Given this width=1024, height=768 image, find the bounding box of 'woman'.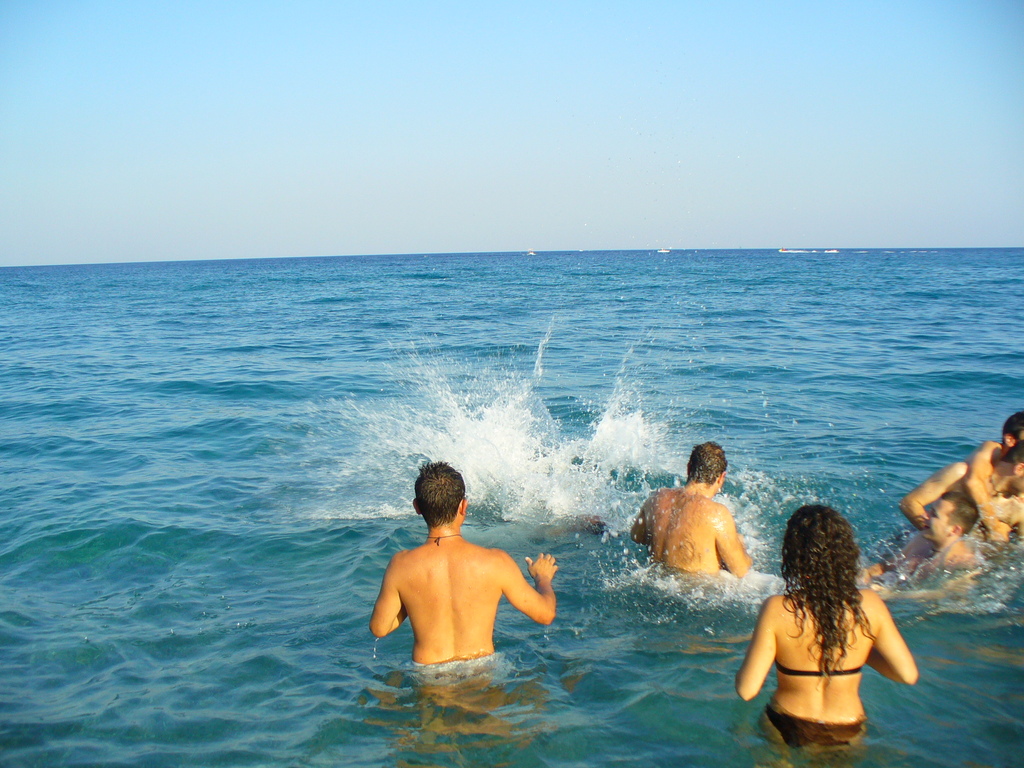
(726,495,911,755).
